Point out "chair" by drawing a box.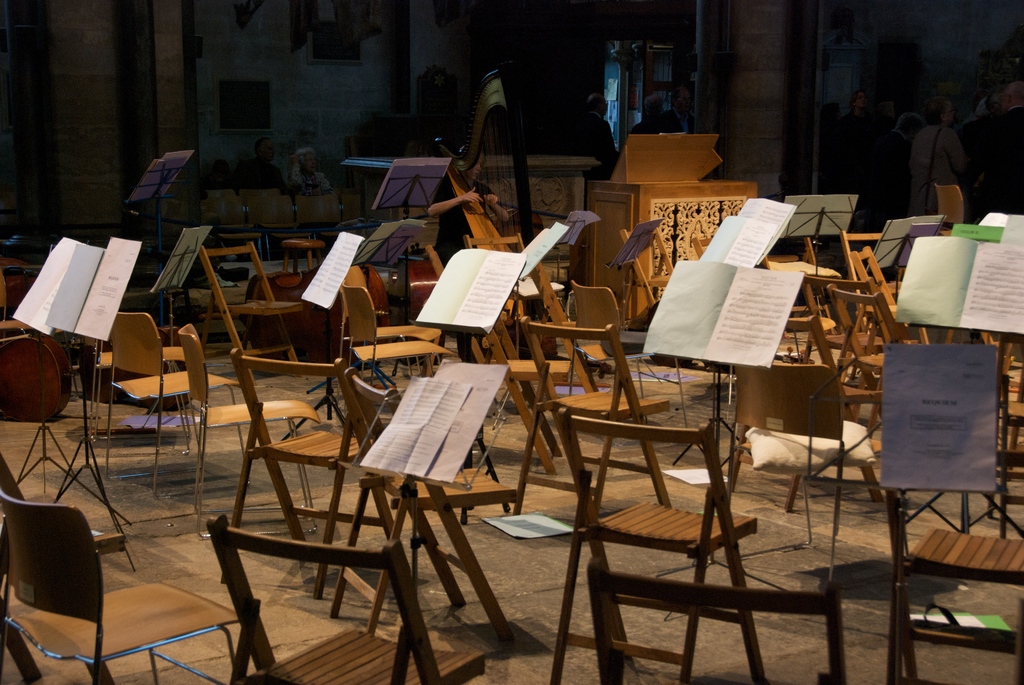
select_region(0, 477, 243, 684).
